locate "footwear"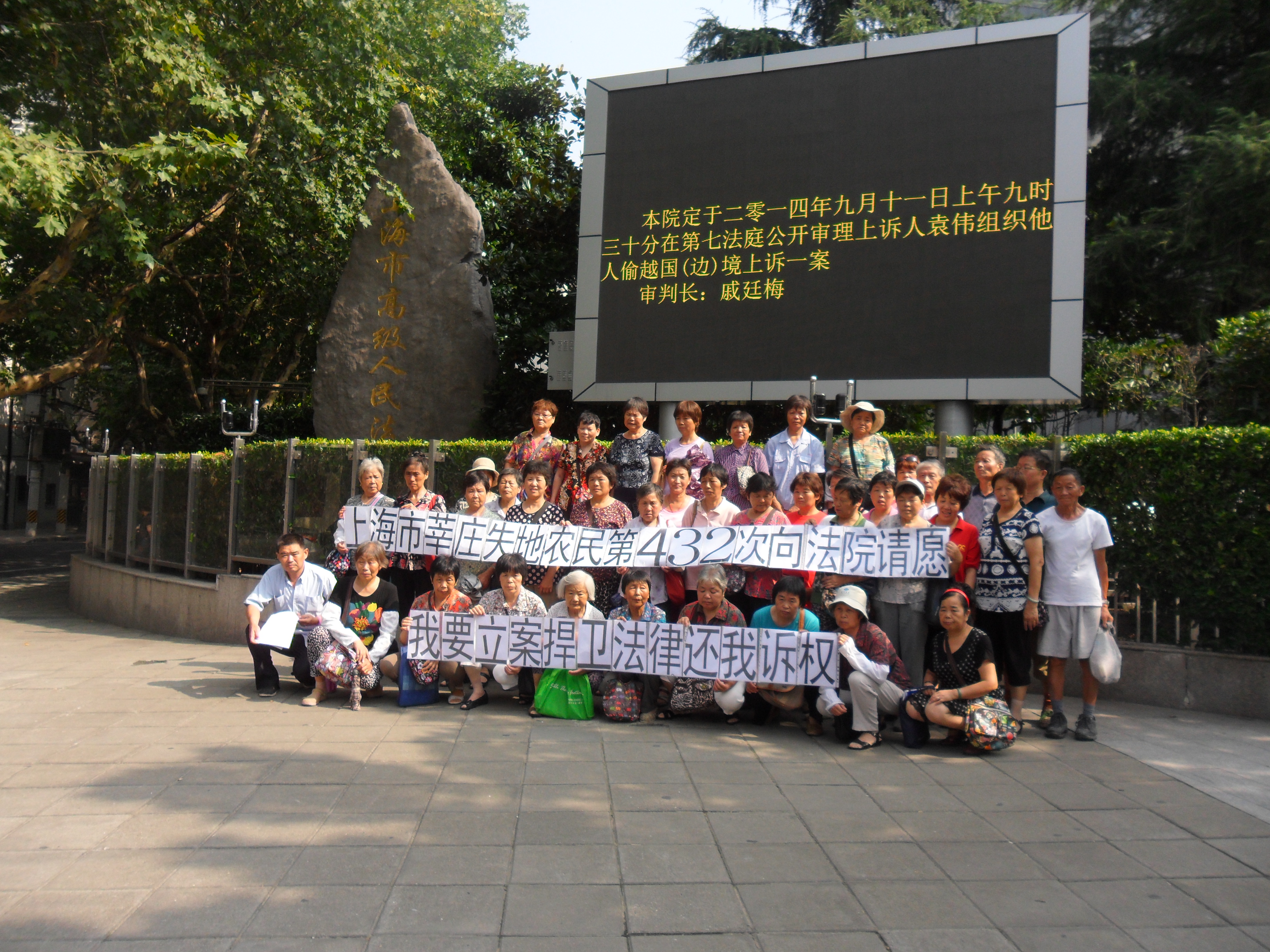
[left=307, top=209, right=314, bottom=218]
